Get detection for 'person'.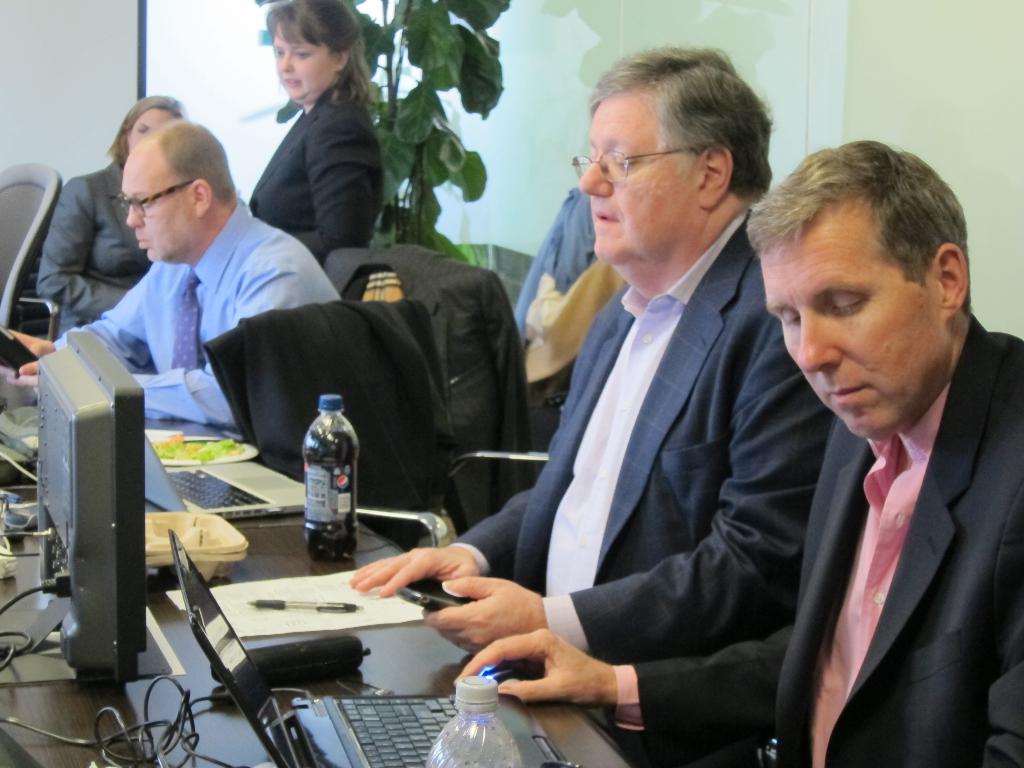
Detection: box=[451, 132, 1023, 767].
